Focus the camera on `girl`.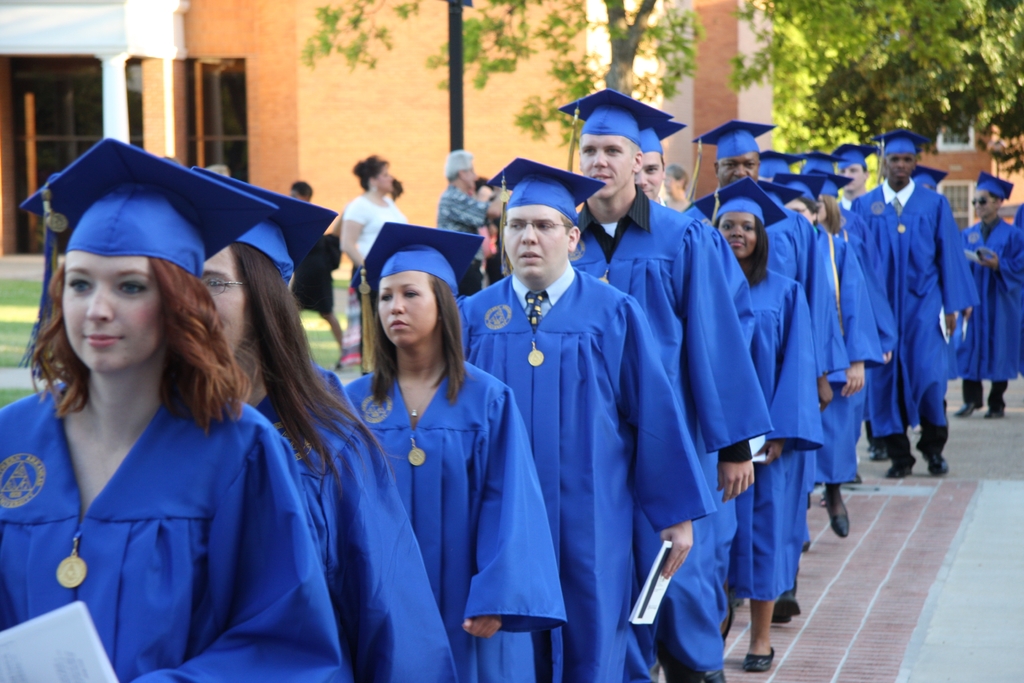
Focus region: rect(464, 154, 717, 682).
